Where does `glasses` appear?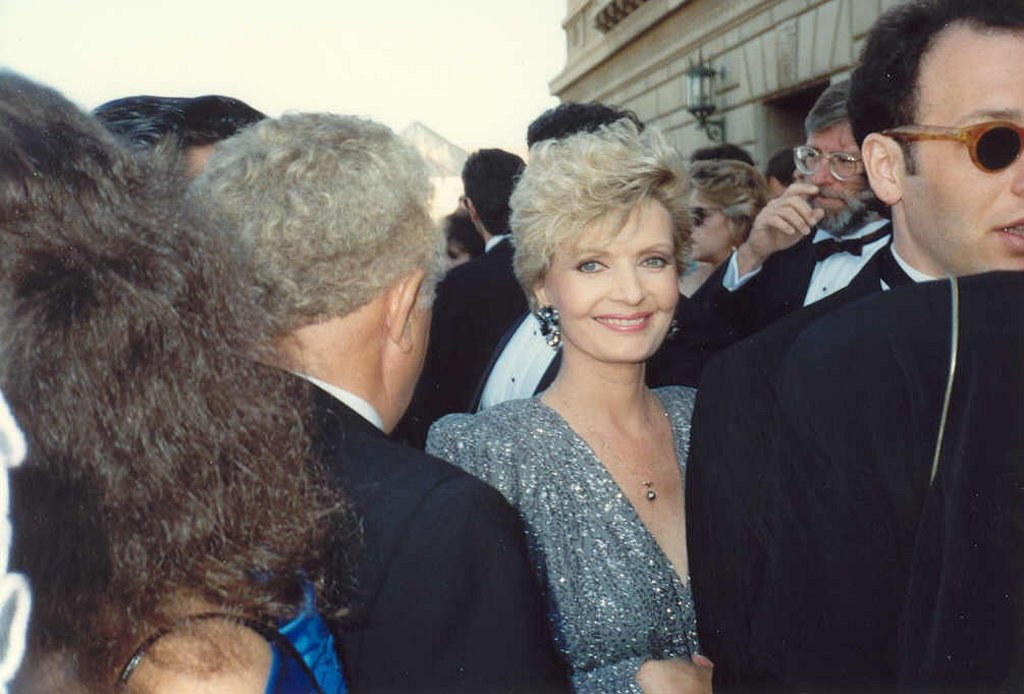
Appears at bbox(788, 144, 863, 183).
